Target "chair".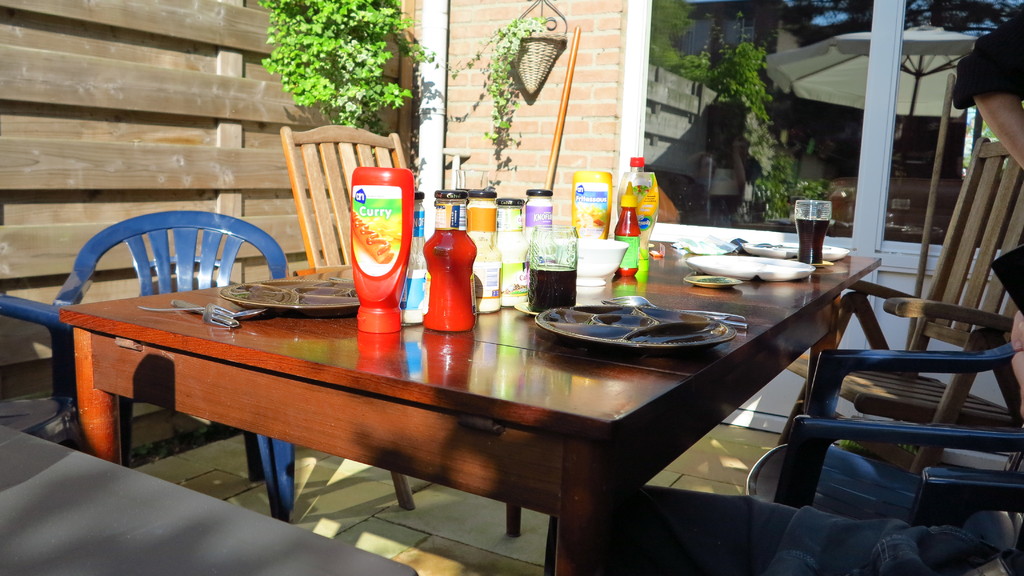
Target region: select_region(776, 136, 1023, 479).
